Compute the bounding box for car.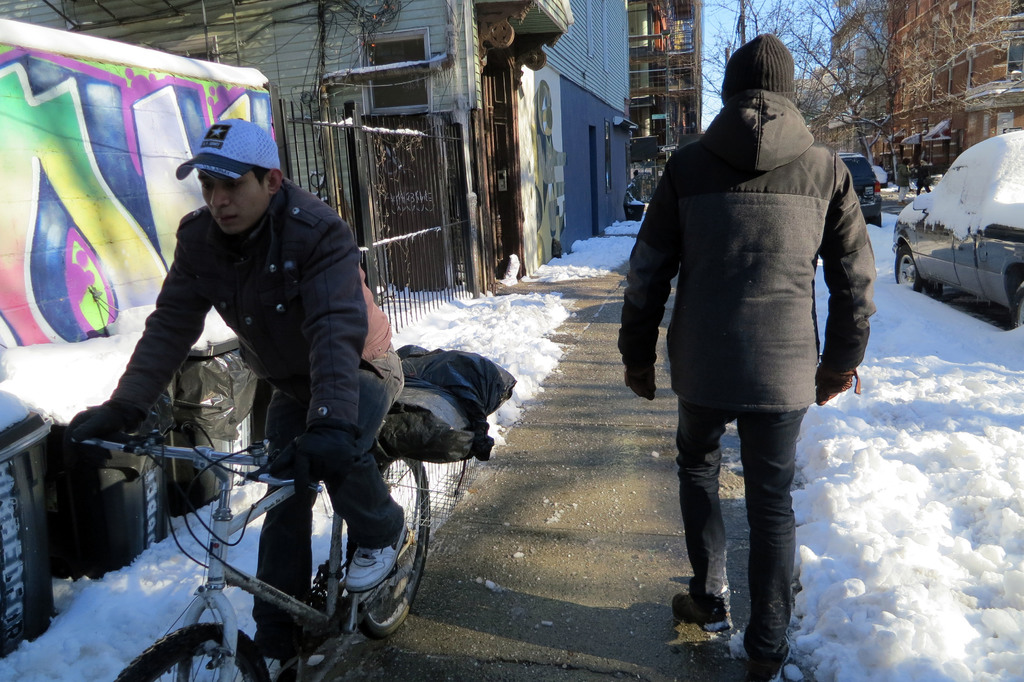
<box>888,136,1020,336</box>.
